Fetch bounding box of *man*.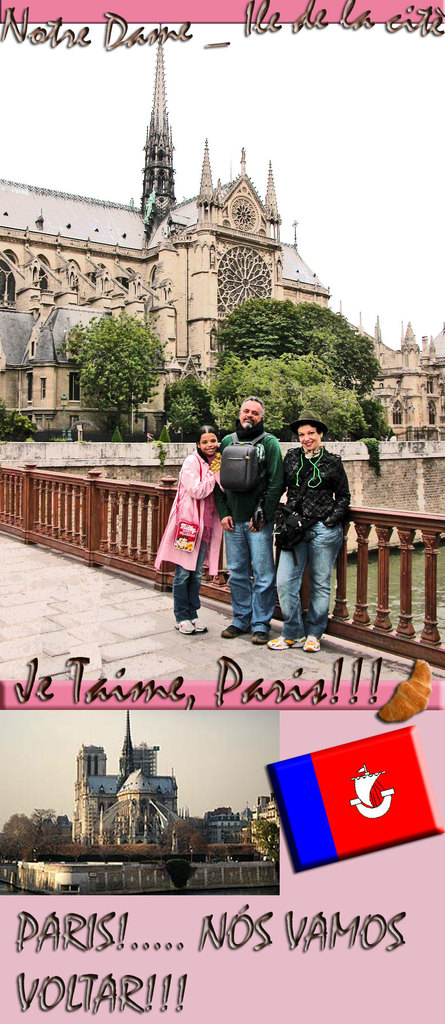
Bbox: region(212, 396, 283, 643).
